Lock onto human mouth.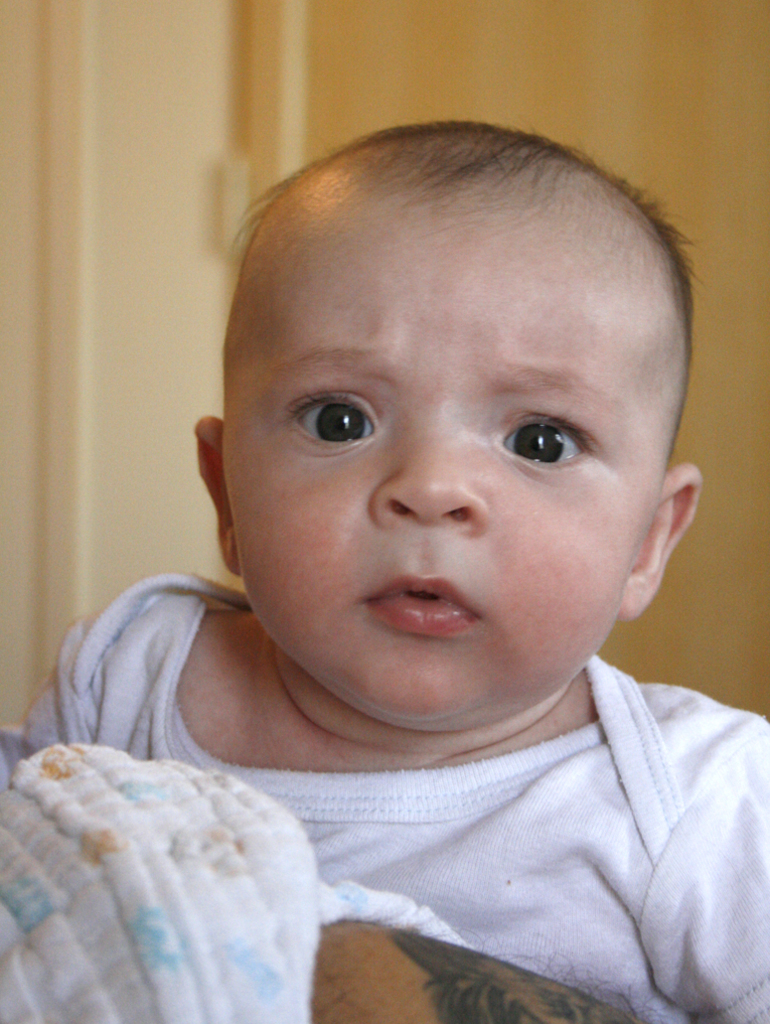
Locked: <bbox>361, 570, 480, 631</bbox>.
